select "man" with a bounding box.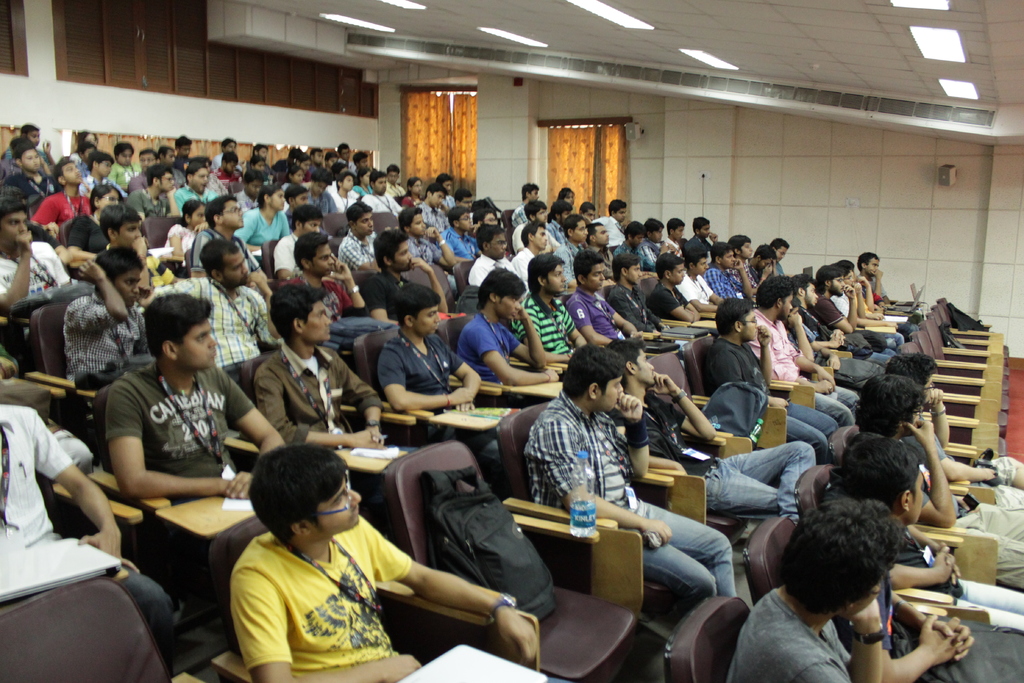
BBox(675, 253, 725, 316).
